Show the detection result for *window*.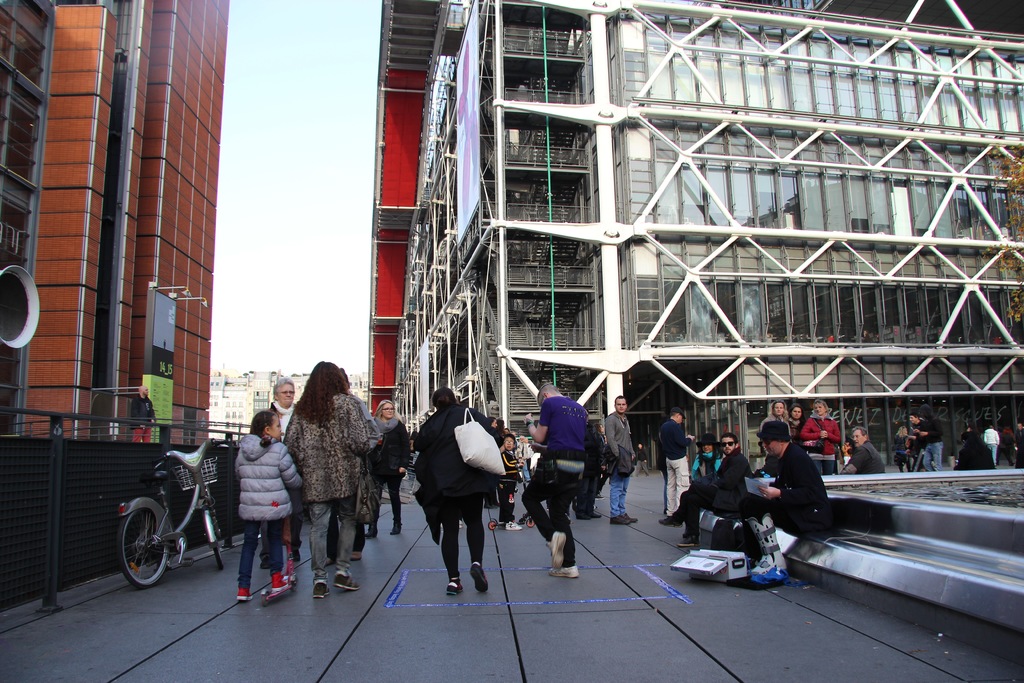
pyautogui.locateOnScreen(666, 278, 691, 345).
